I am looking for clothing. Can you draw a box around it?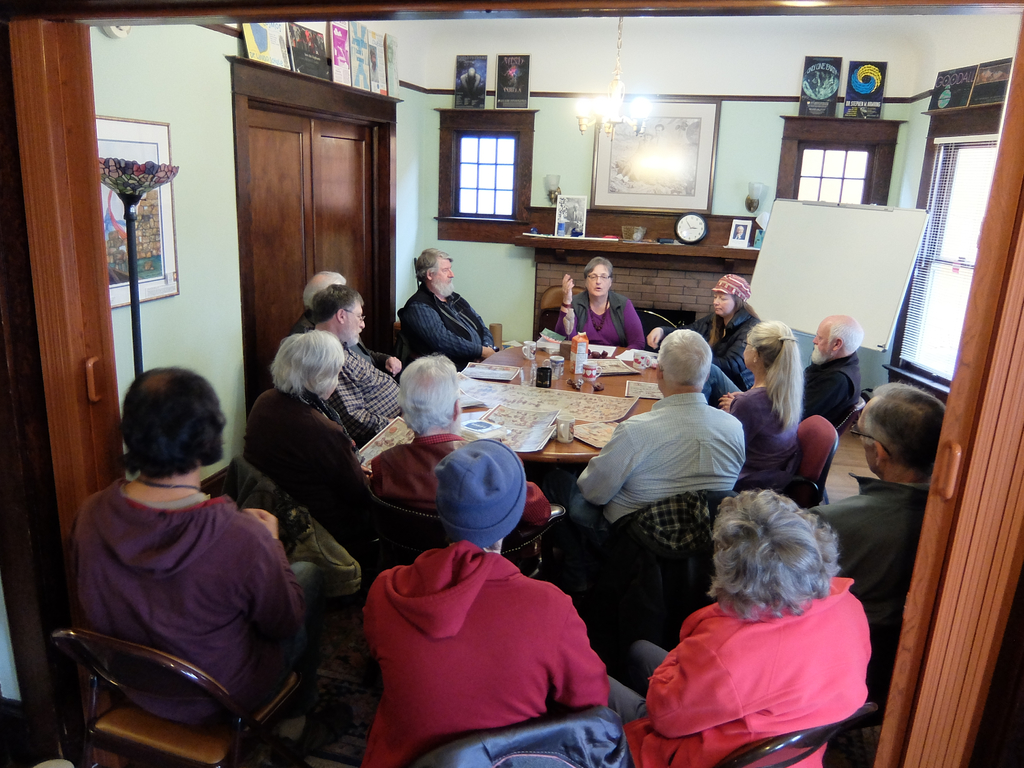
Sure, the bounding box is left=810, top=471, right=939, bottom=675.
